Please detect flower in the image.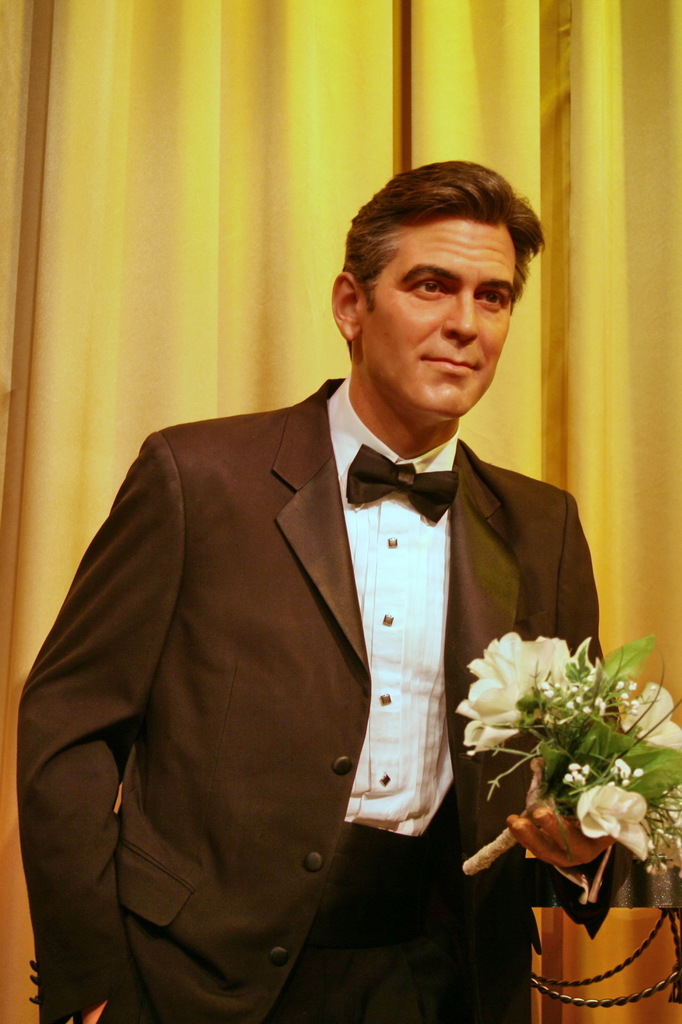
rect(573, 779, 648, 868).
